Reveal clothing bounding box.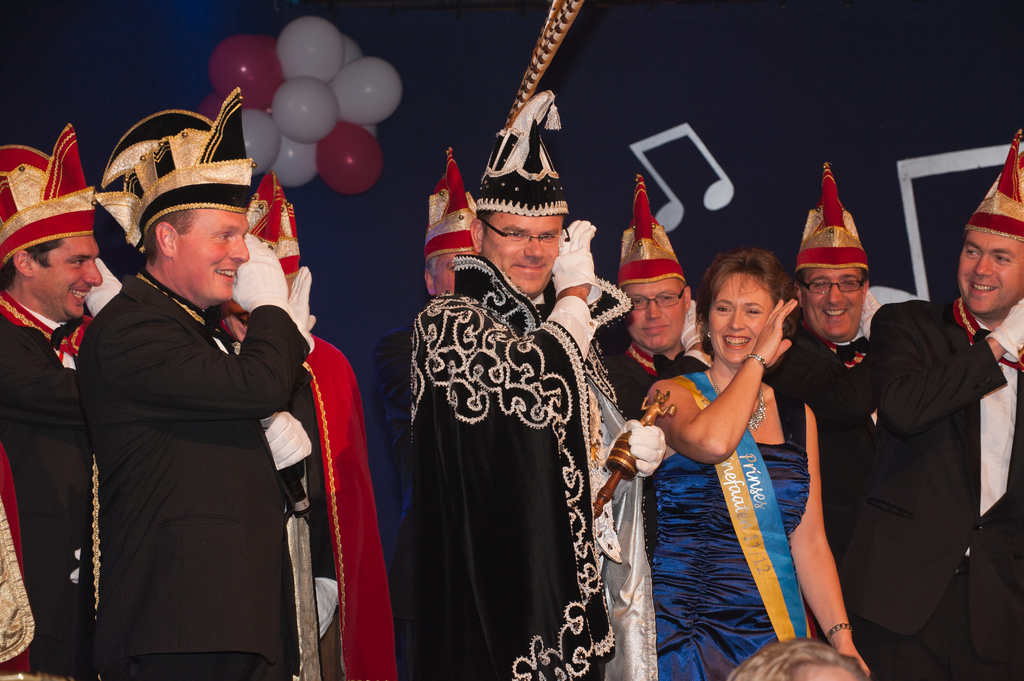
Revealed: detection(413, 264, 667, 680).
